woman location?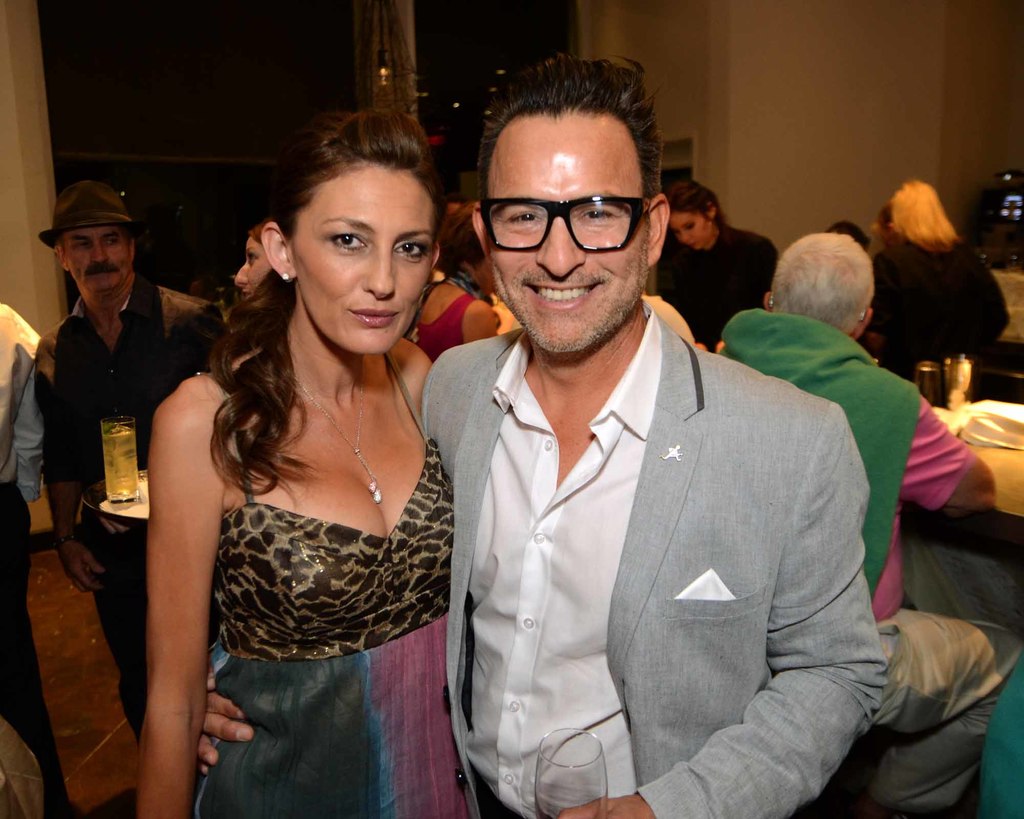
detection(869, 181, 1002, 391)
